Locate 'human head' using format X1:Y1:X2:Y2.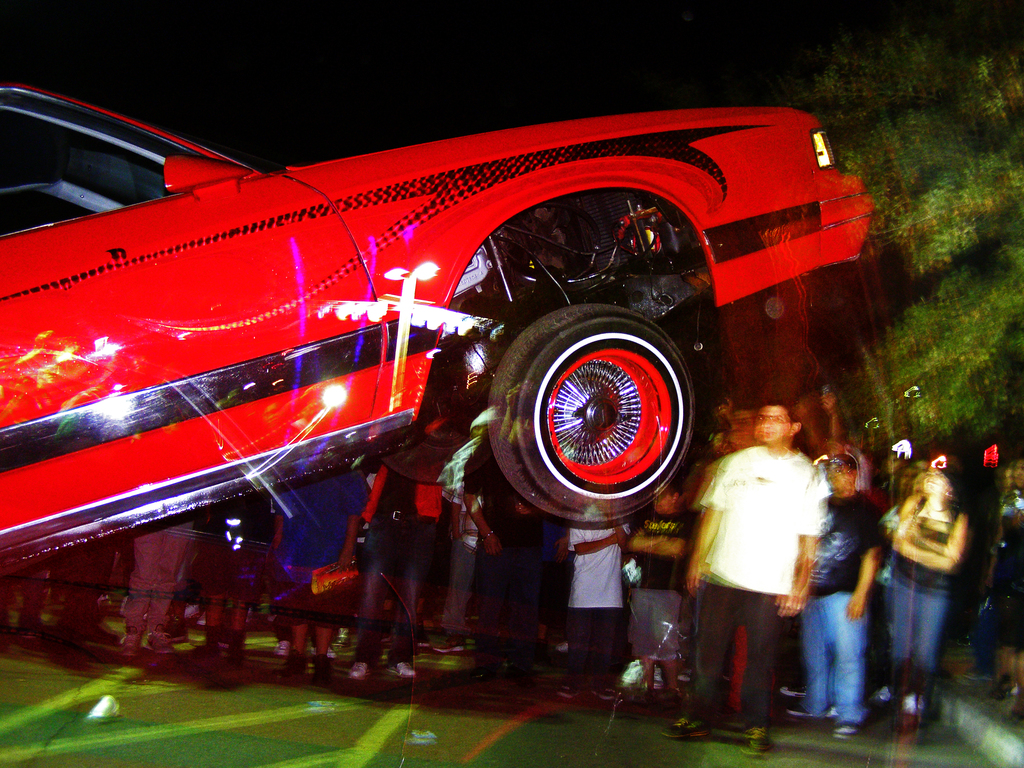
1014:458:1023:491.
